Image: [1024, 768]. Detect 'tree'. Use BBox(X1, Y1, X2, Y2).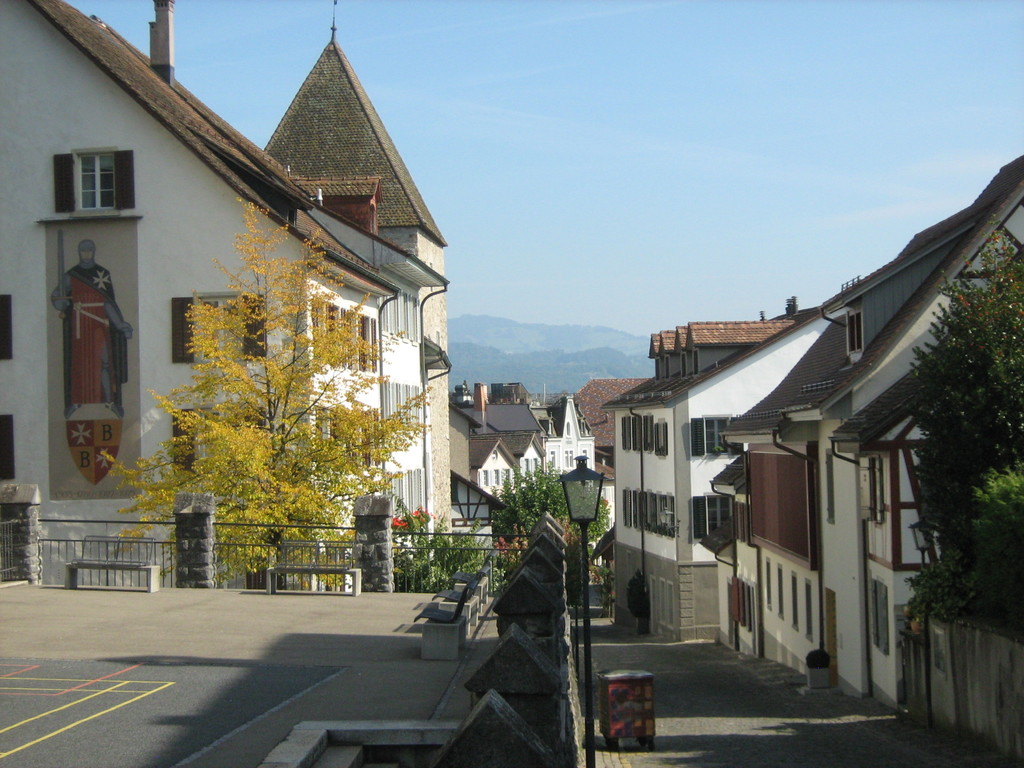
BBox(127, 196, 426, 592).
